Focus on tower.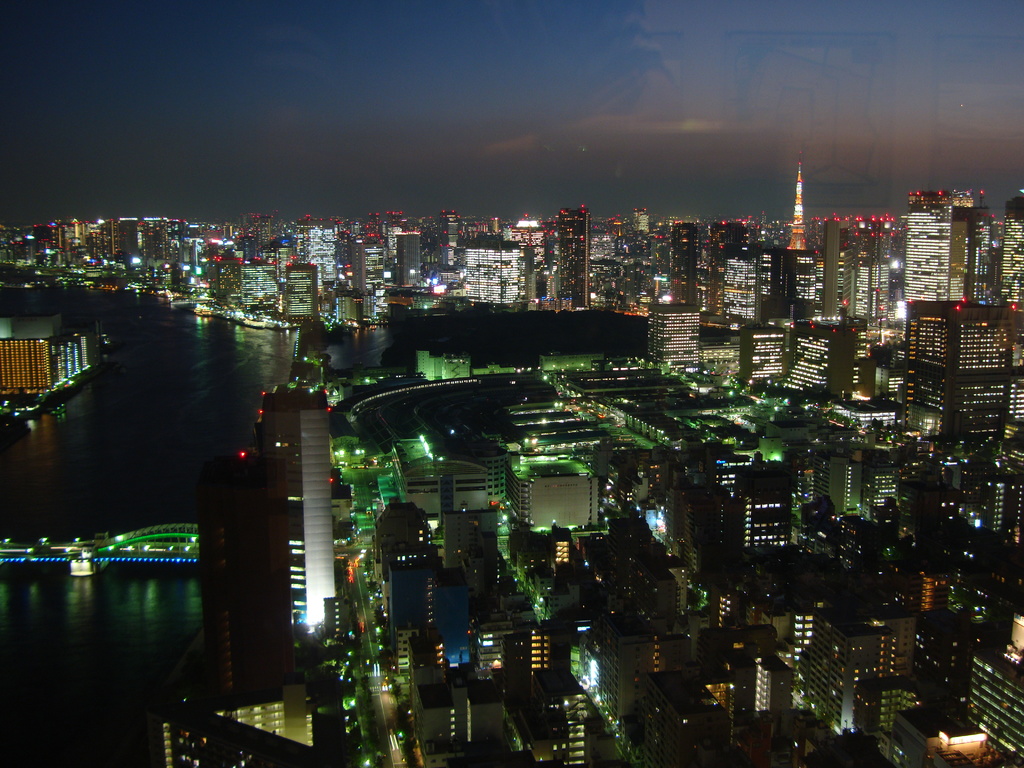
Focused at locate(858, 590, 909, 712).
